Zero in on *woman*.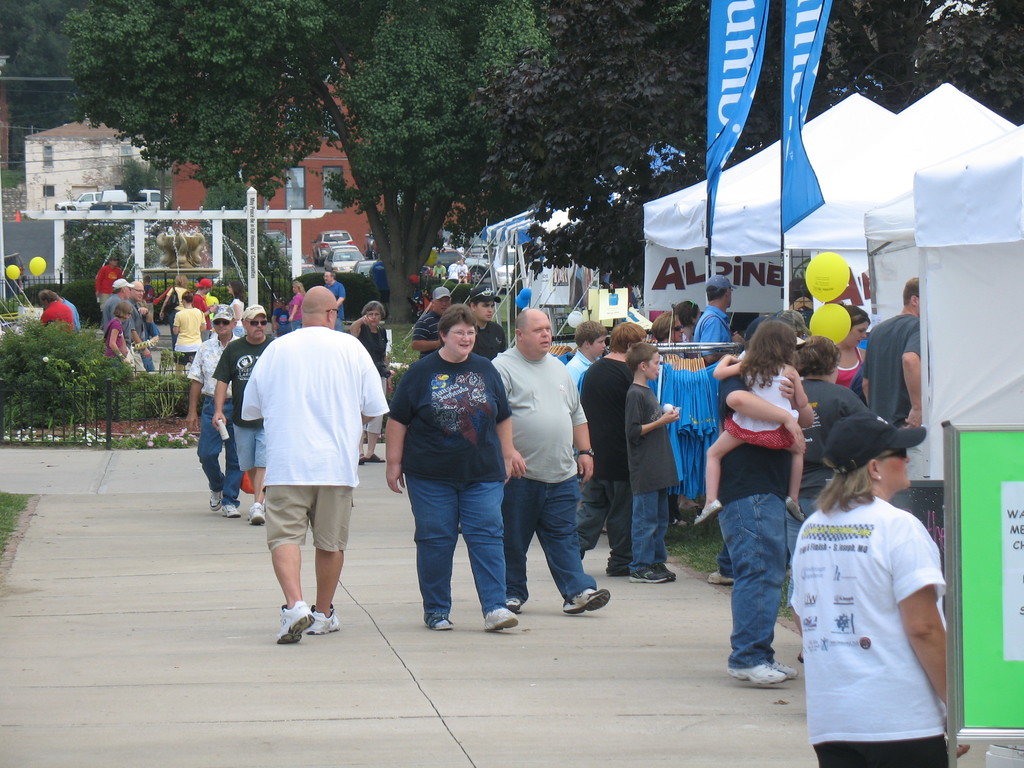
Zeroed in: {"left": 349, "top": 298, "right": 397, "bottom": 463}.
